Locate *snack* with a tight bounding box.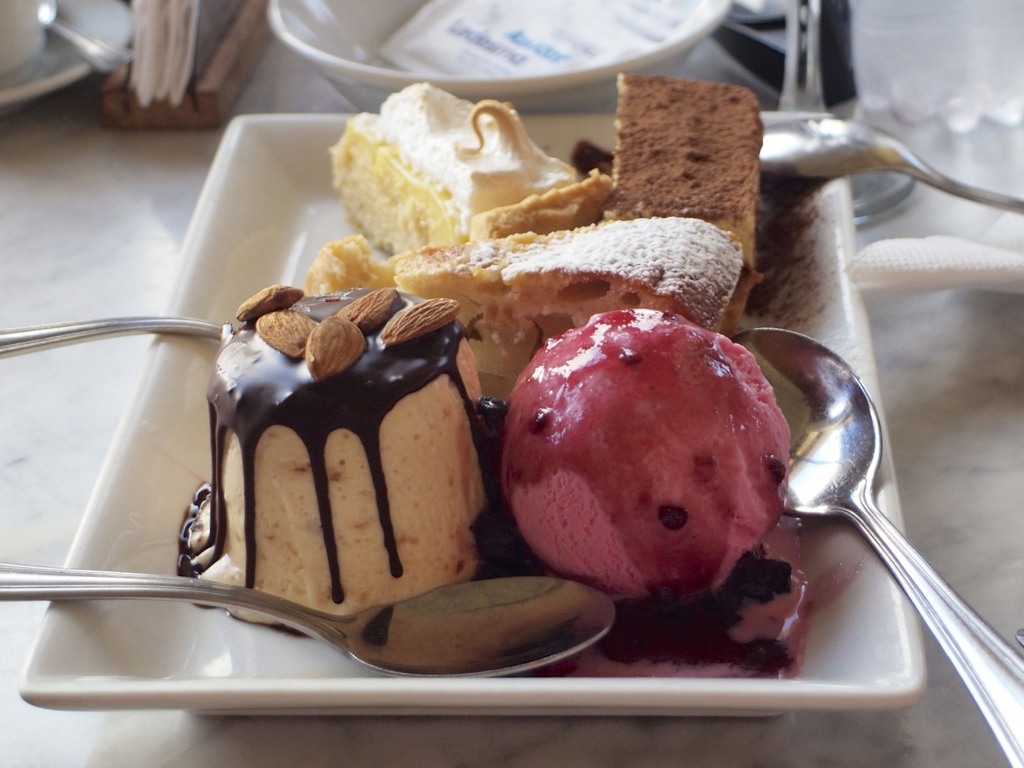
x1=327, y1=80, x2=571, y2=268.
